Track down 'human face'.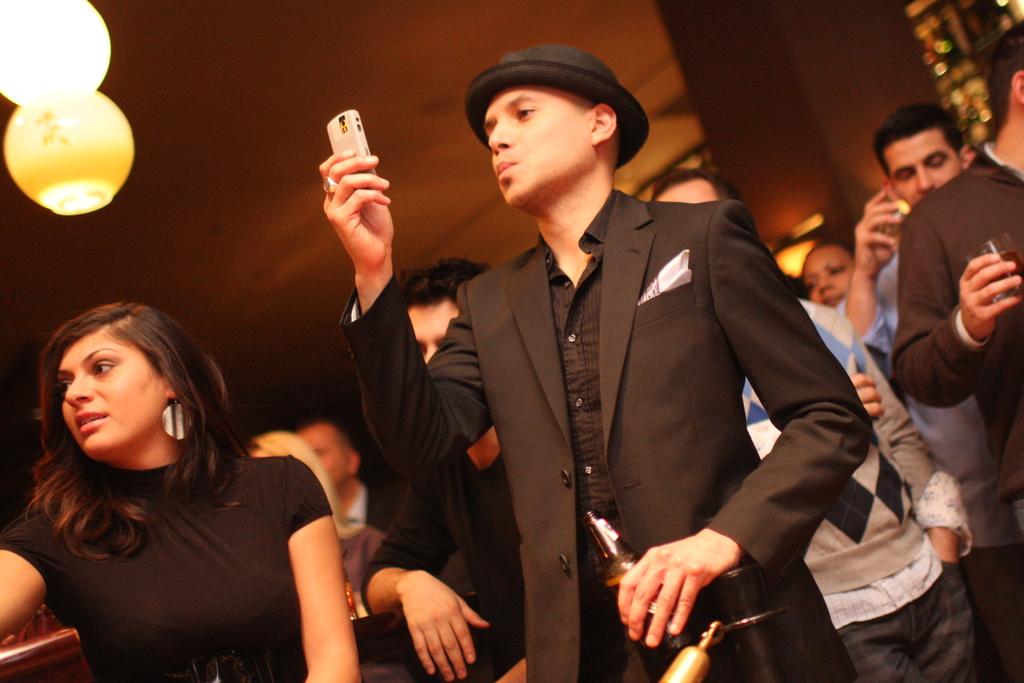
Tracked to 479,83,591,208.
